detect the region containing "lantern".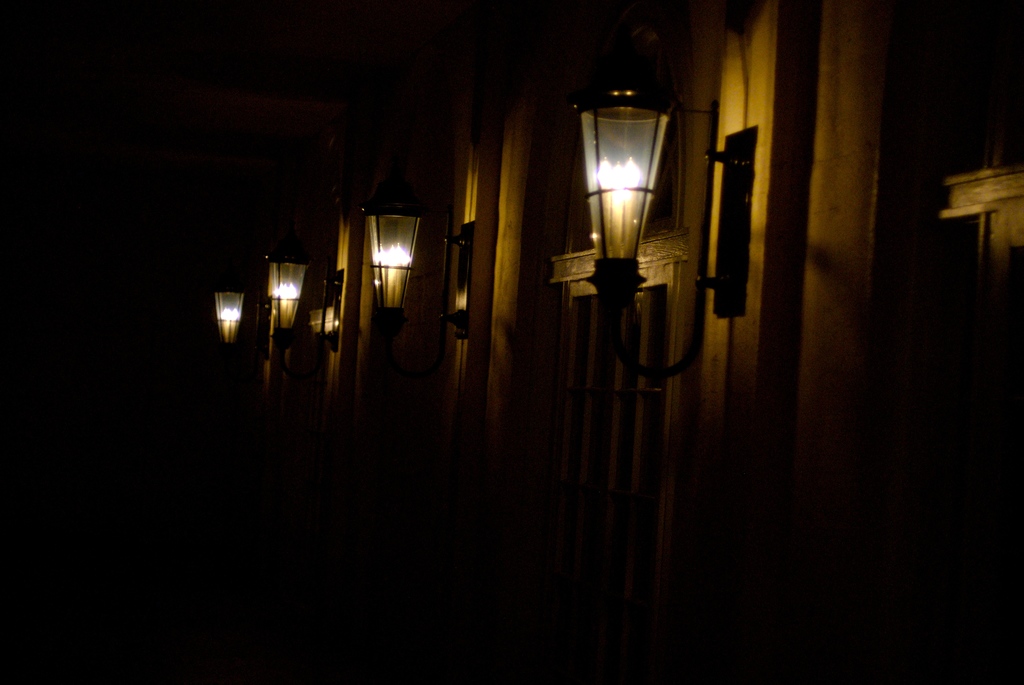
212, 282, 248, 358.
